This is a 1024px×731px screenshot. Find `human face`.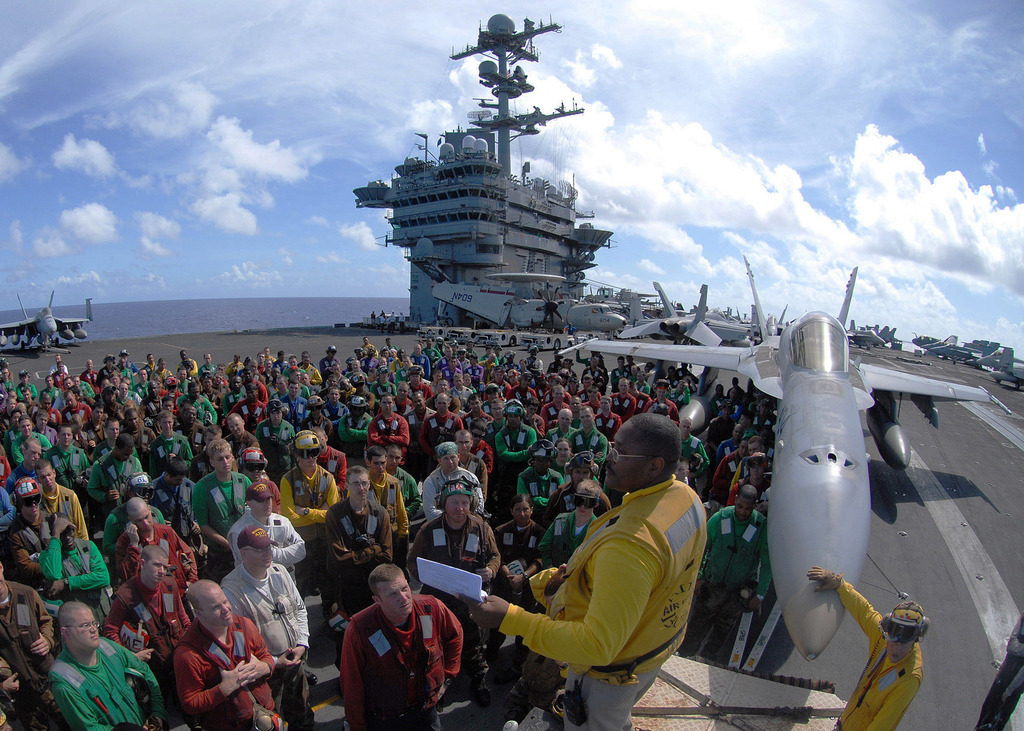
Bounding box: Rect(300, 458, 315, 470).
